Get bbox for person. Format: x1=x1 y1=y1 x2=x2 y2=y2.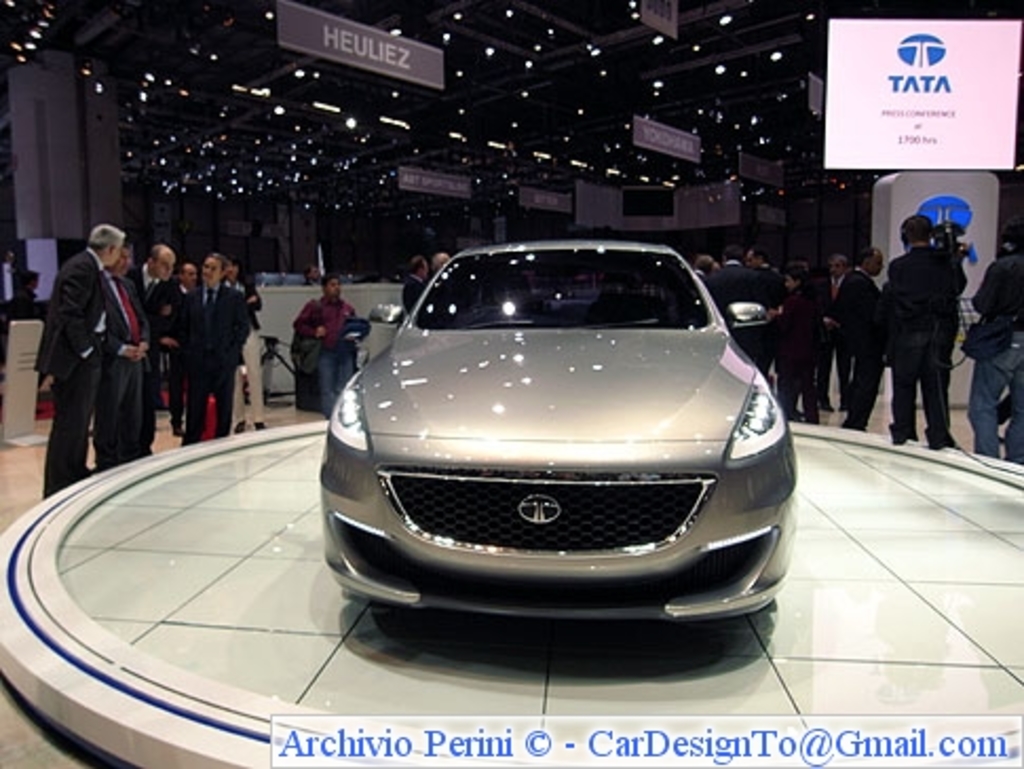
x1=399 y1=254 x2=431 y2=315.
